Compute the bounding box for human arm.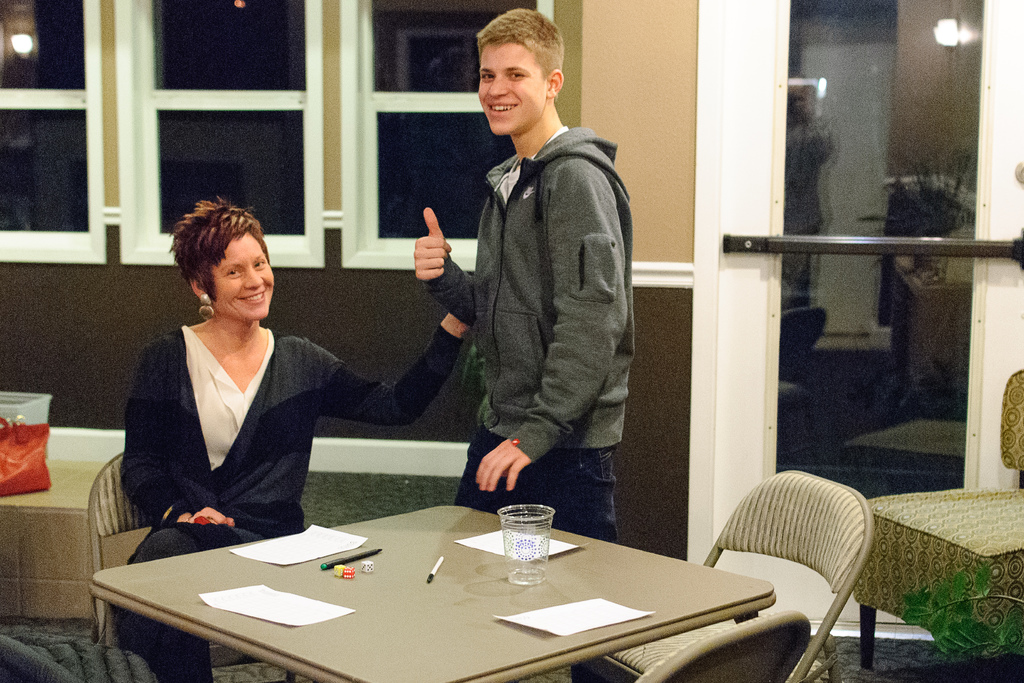
box=[305, 309, 470, 434].
